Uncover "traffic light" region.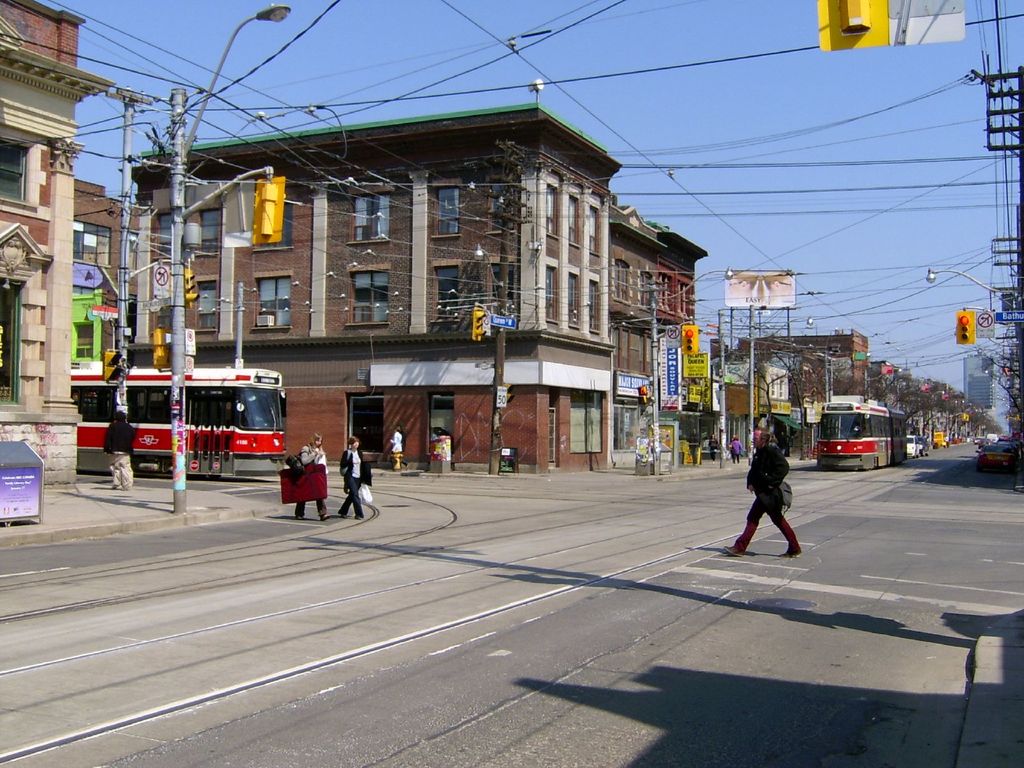
Uncovered: [637,386,648,406].
